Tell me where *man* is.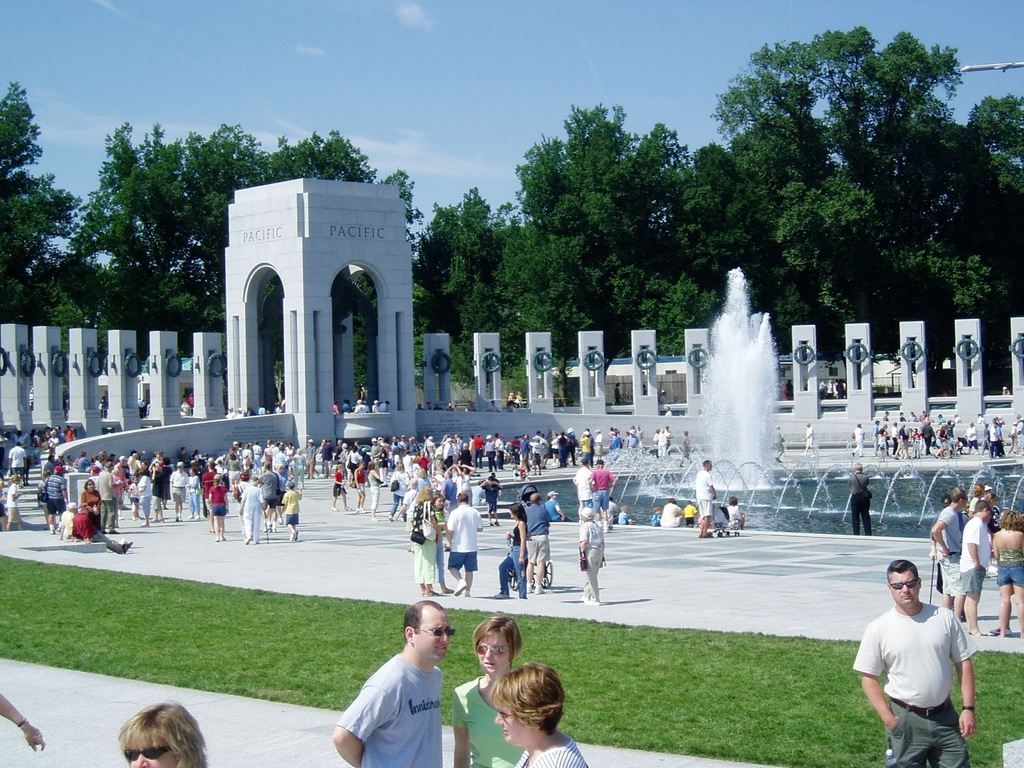
*man* is at box=[36, 461, 68, 534].
